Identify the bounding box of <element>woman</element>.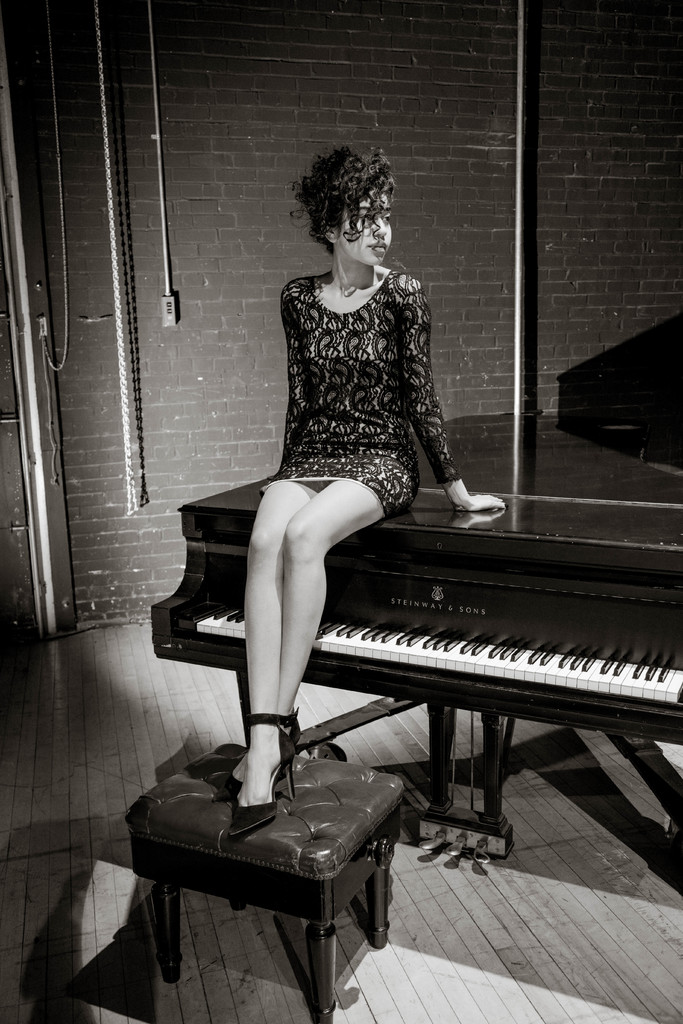
box(213, 159, 481, 824).
